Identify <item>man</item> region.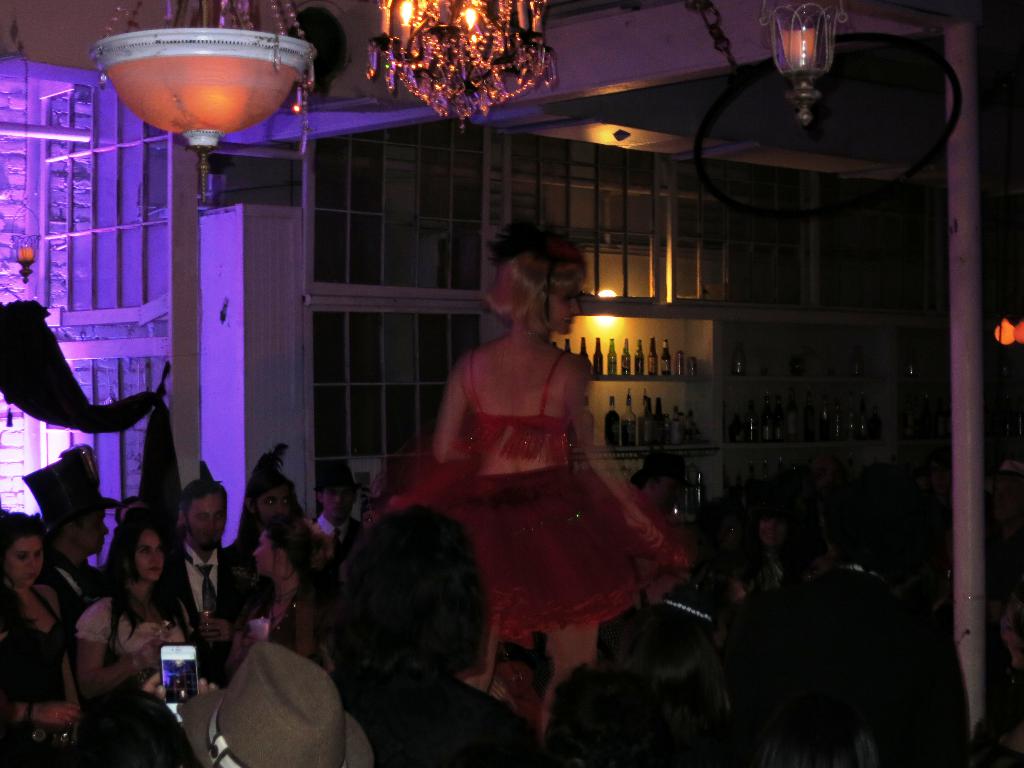
Region: region(21, 449, 119, 625).
